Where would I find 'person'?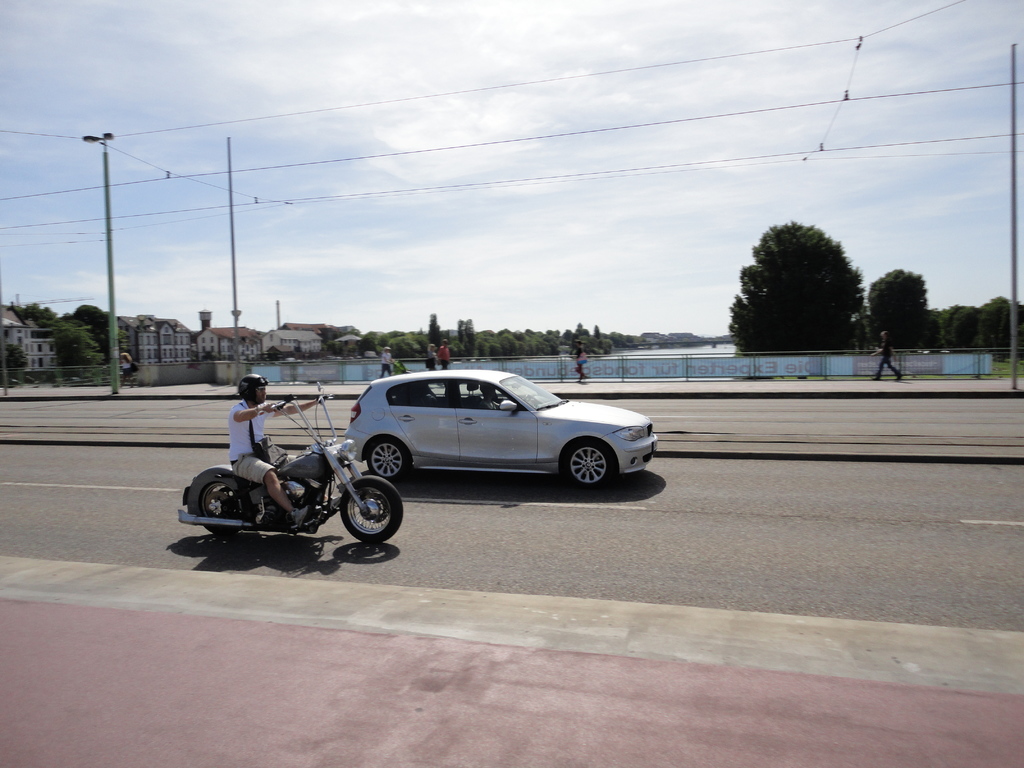
At <box>573,341,589,387</box>.
